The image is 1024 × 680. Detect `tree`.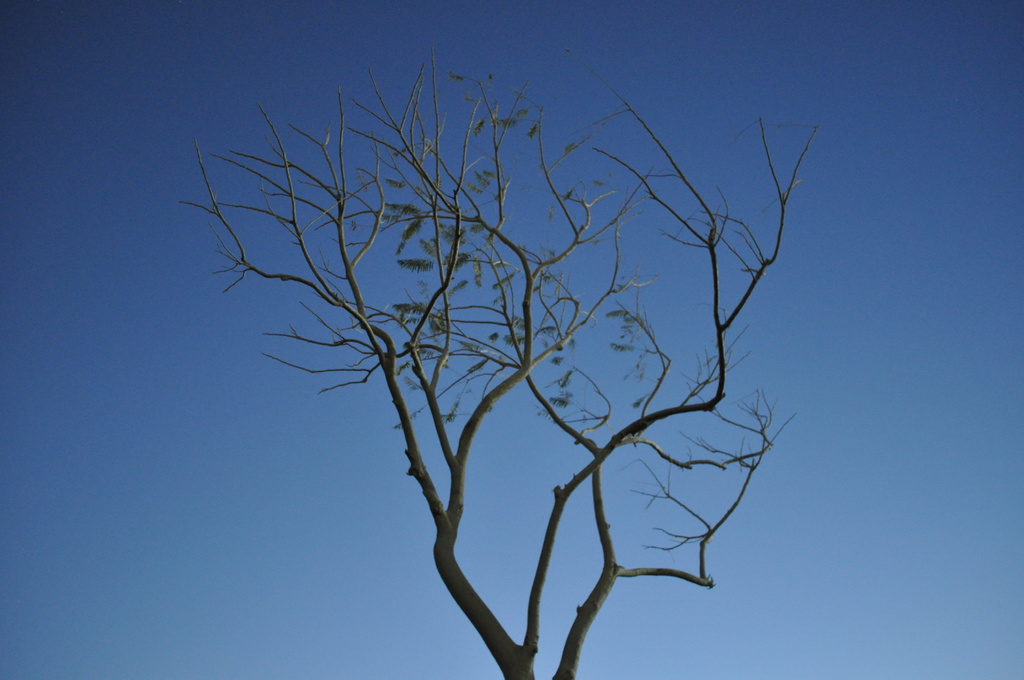
Detection: [173,40,834,679].
